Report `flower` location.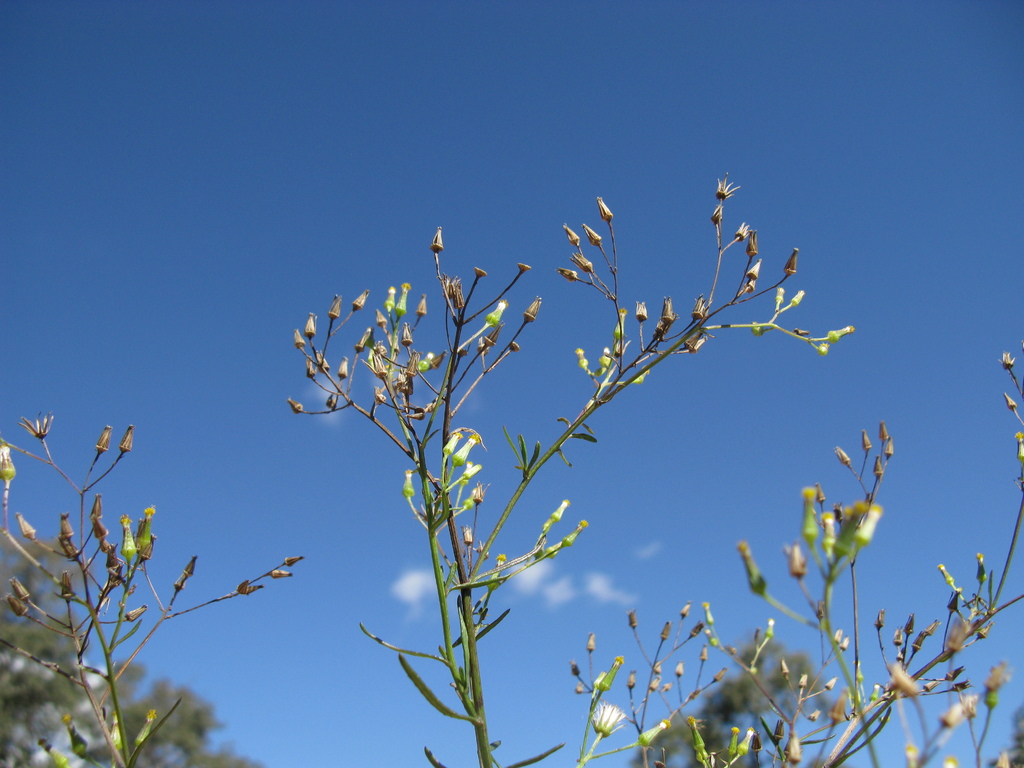
Report: {"x1": 585, "y1": 701, "x2": 627, "y2": 737}.
